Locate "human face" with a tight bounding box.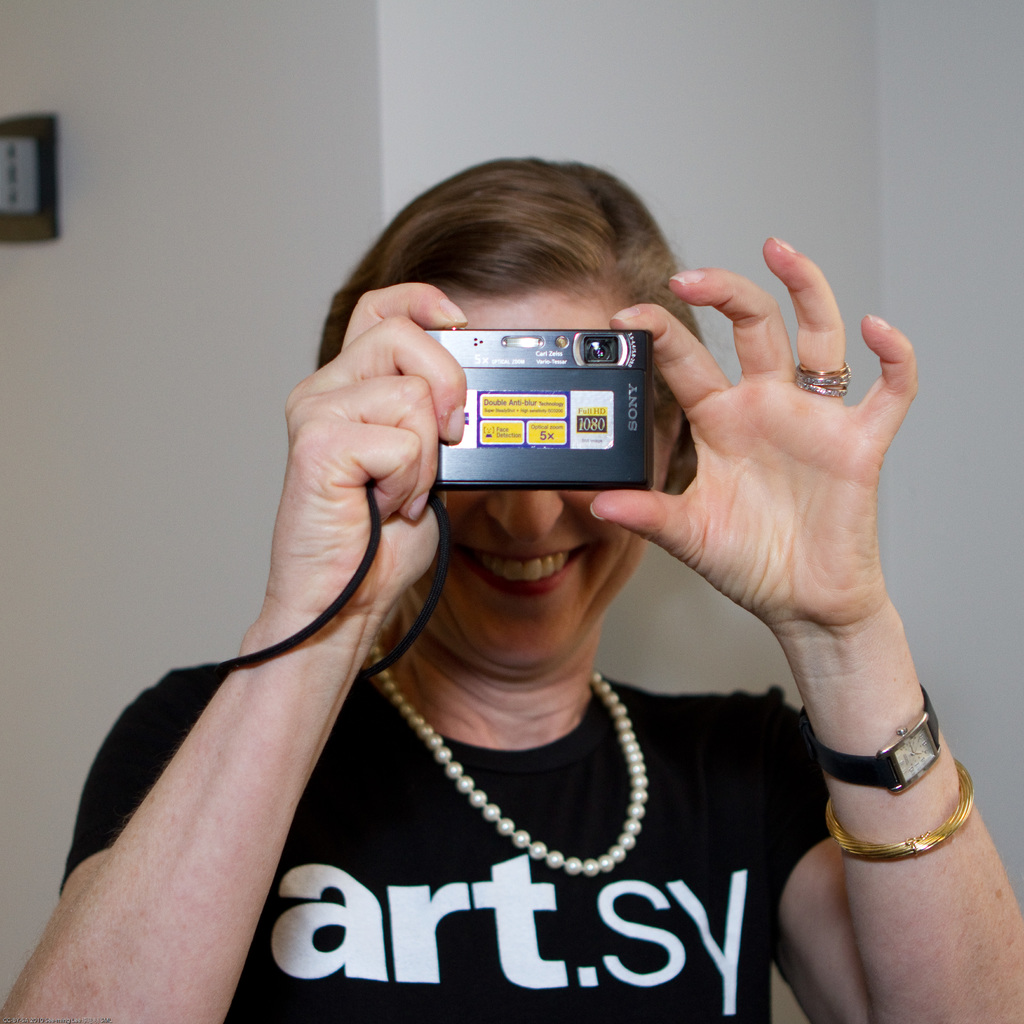
403, 301, 669, 678.
